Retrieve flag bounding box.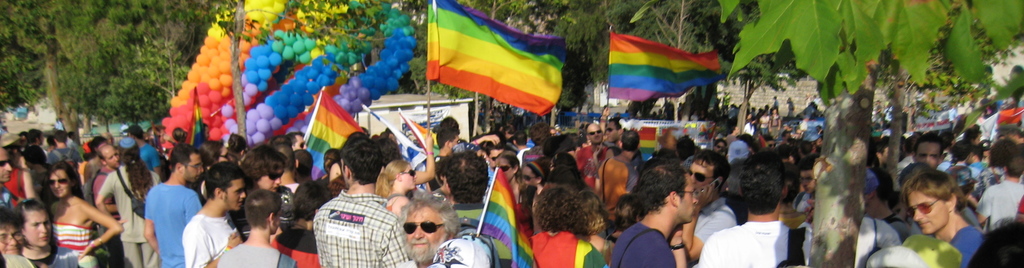
Bounding box: bbox=(383, 131, 440, 183).
